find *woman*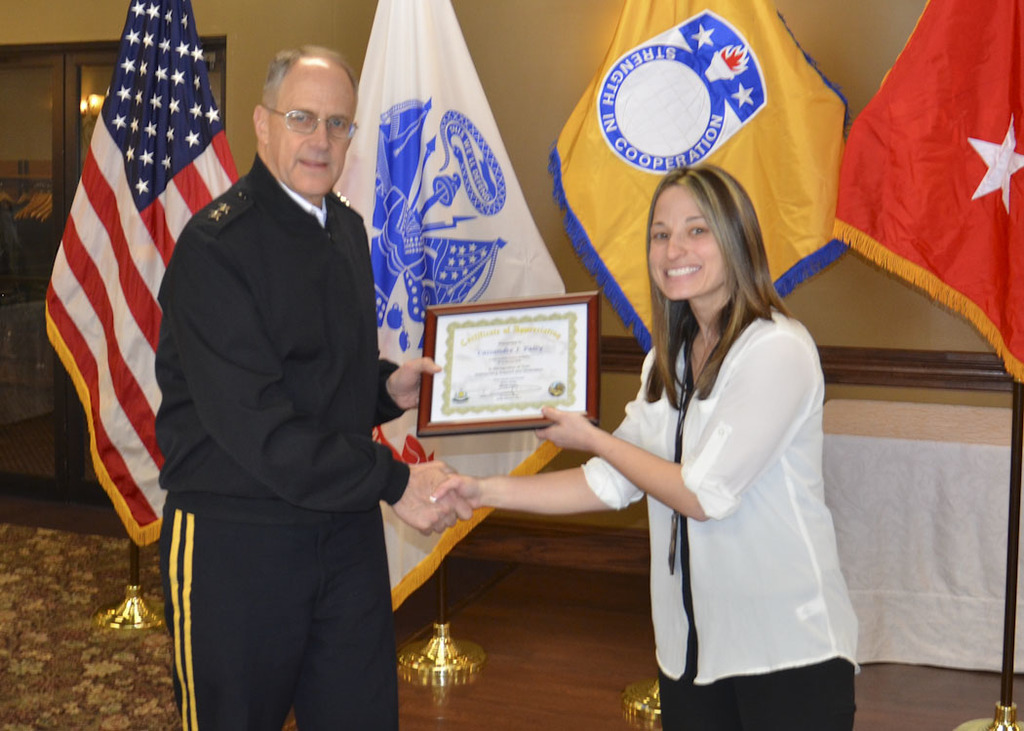
{"x1": 426, "y1": 162, "x2": 855, "y2": 730}
